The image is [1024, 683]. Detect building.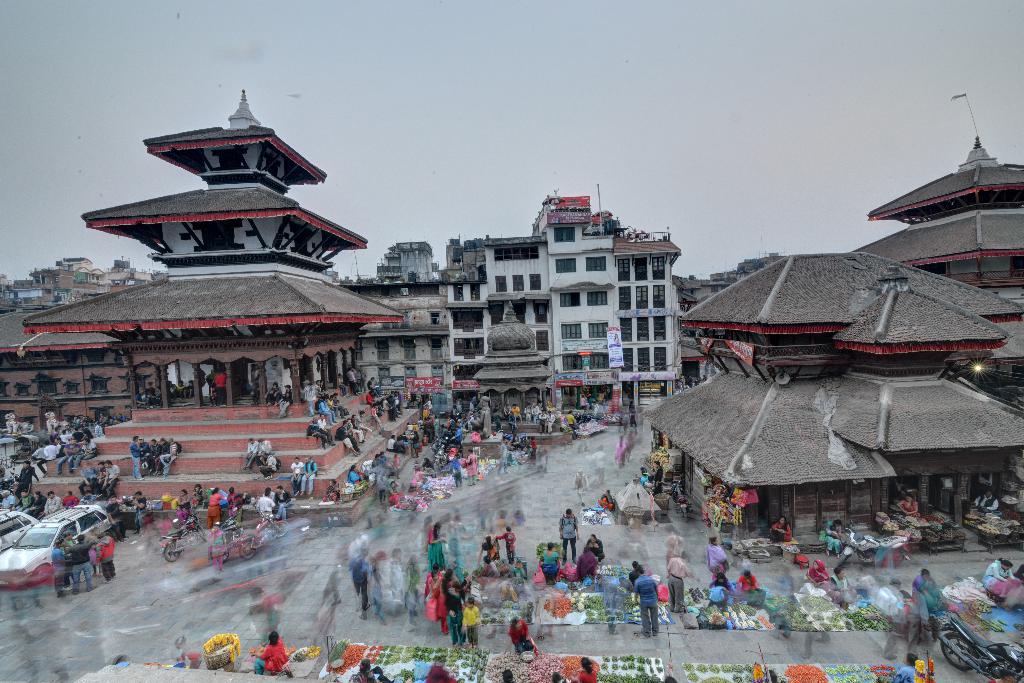
Detection: <box>376,244,434,285</box>.
